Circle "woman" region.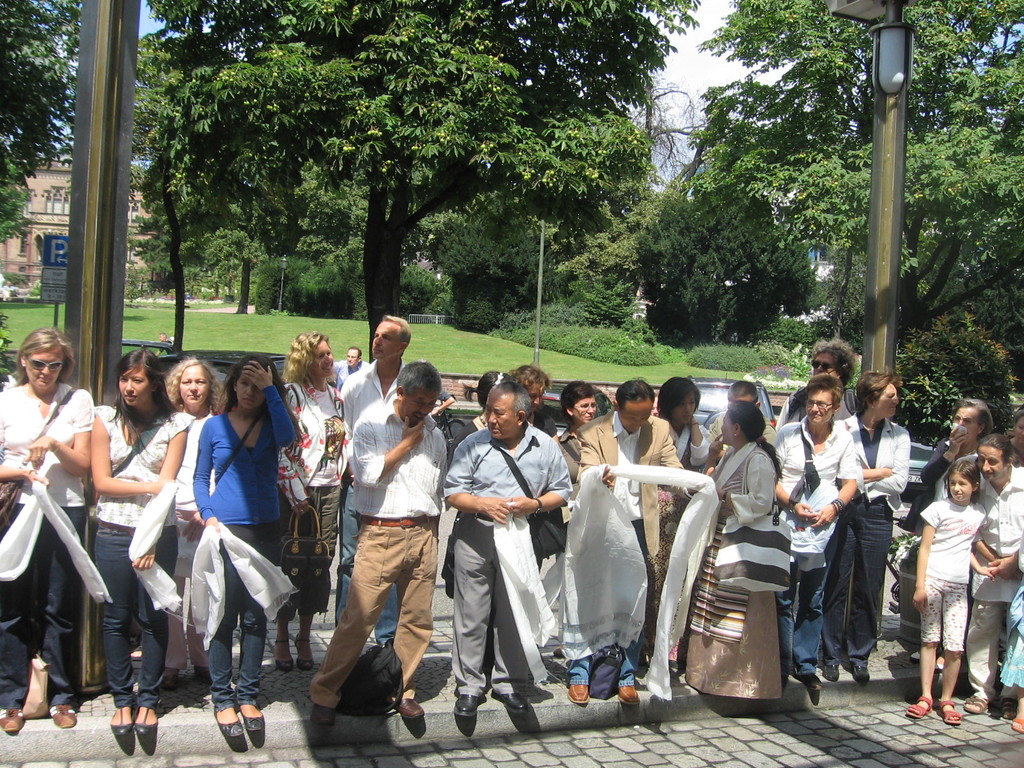
Region: <region>0, 328, 99, 731</region>.
